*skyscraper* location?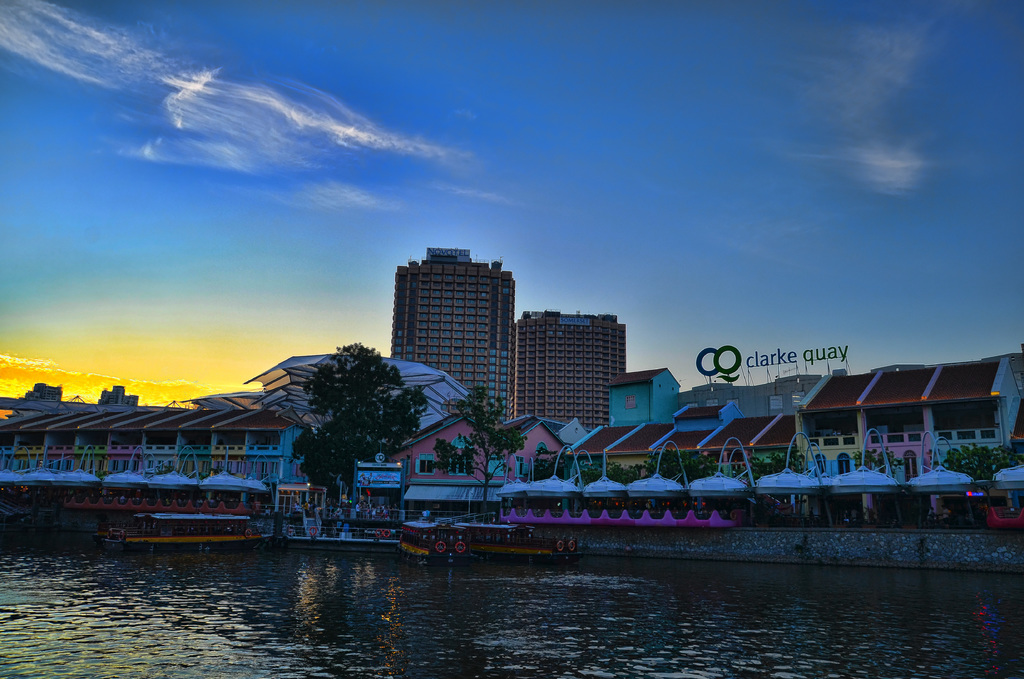
[left=381, top=238, right=538, bottom=402]
